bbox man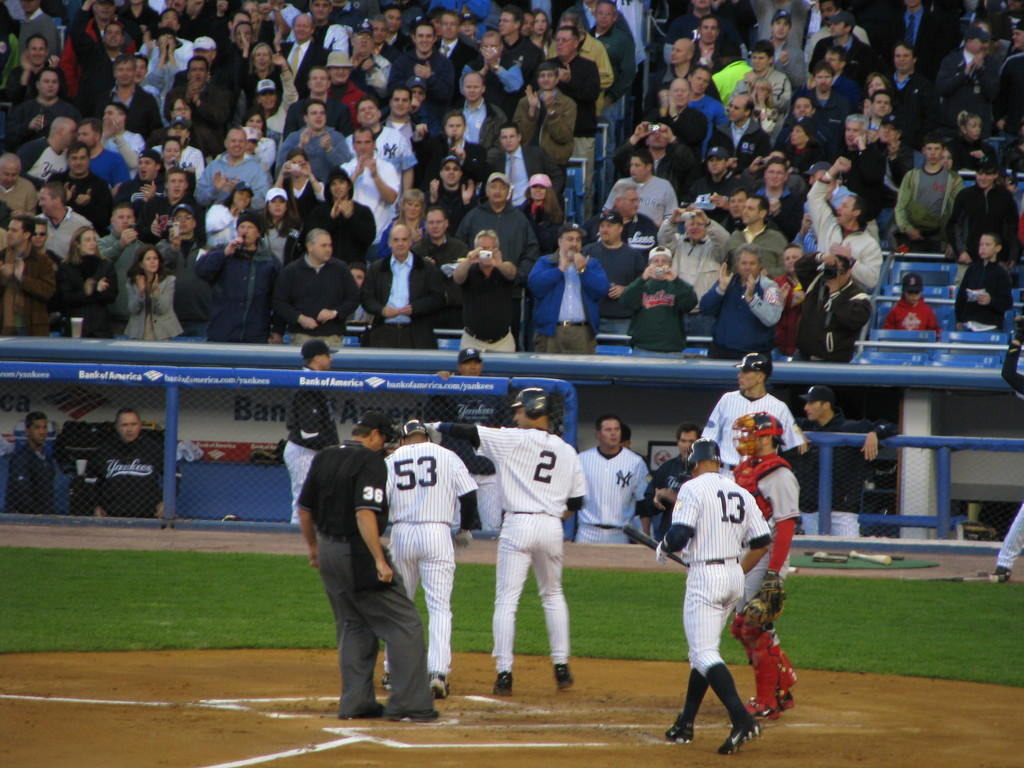
bbox=[267, 335, 344, 524]
